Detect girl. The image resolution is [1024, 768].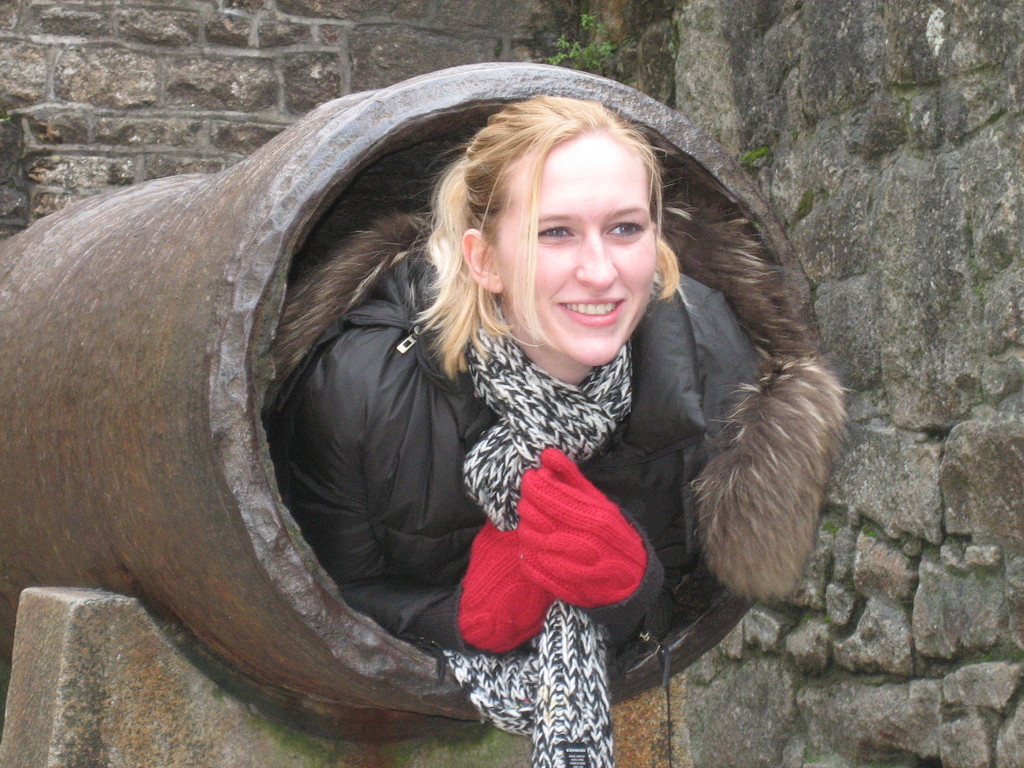
(265, 89, 856, 767).
